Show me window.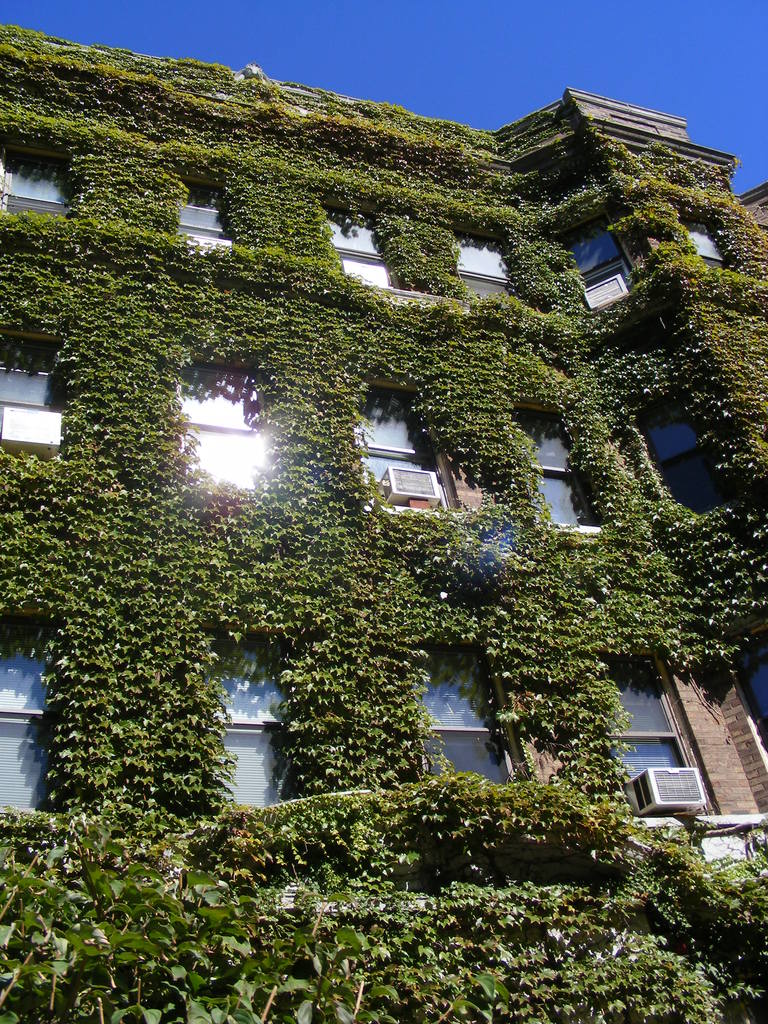
window is here: l=0, t=115, r=103, b=232.
